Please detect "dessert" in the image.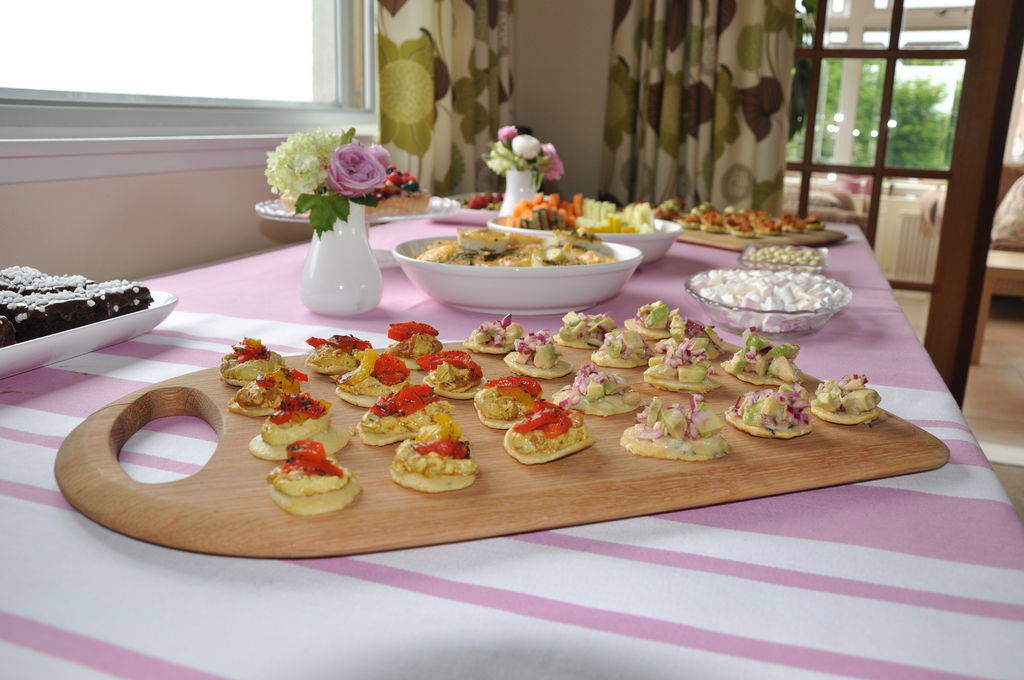
[337, 355, 420, 410].
